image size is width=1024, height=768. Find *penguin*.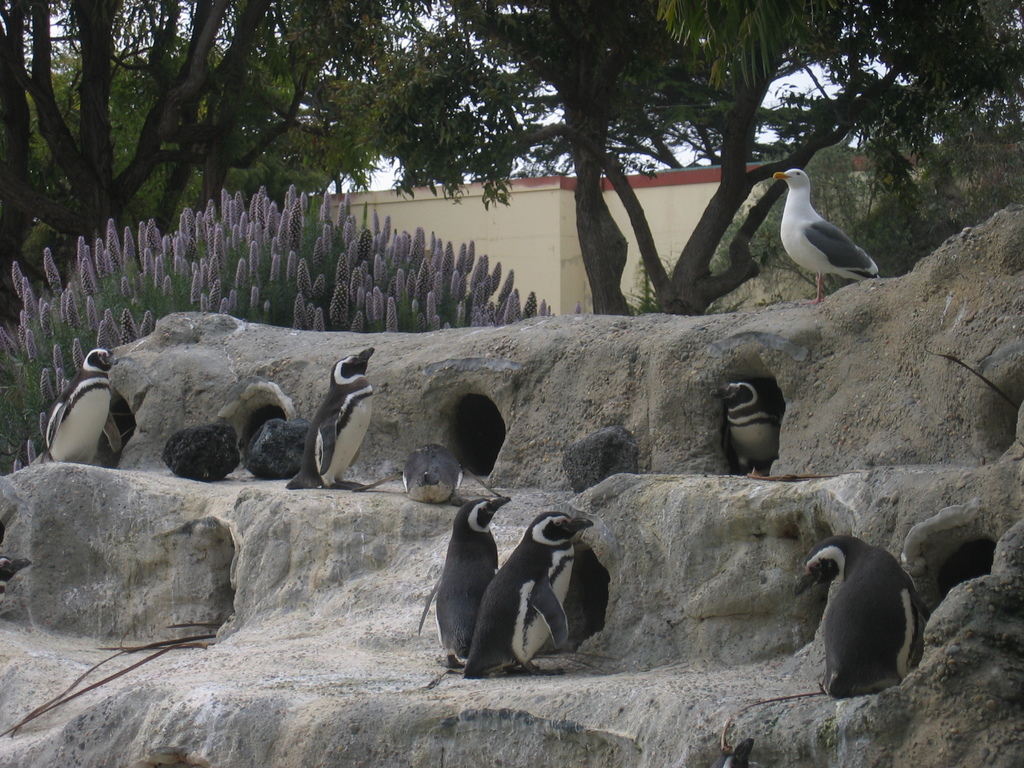
[346, 442, 491, 506].
